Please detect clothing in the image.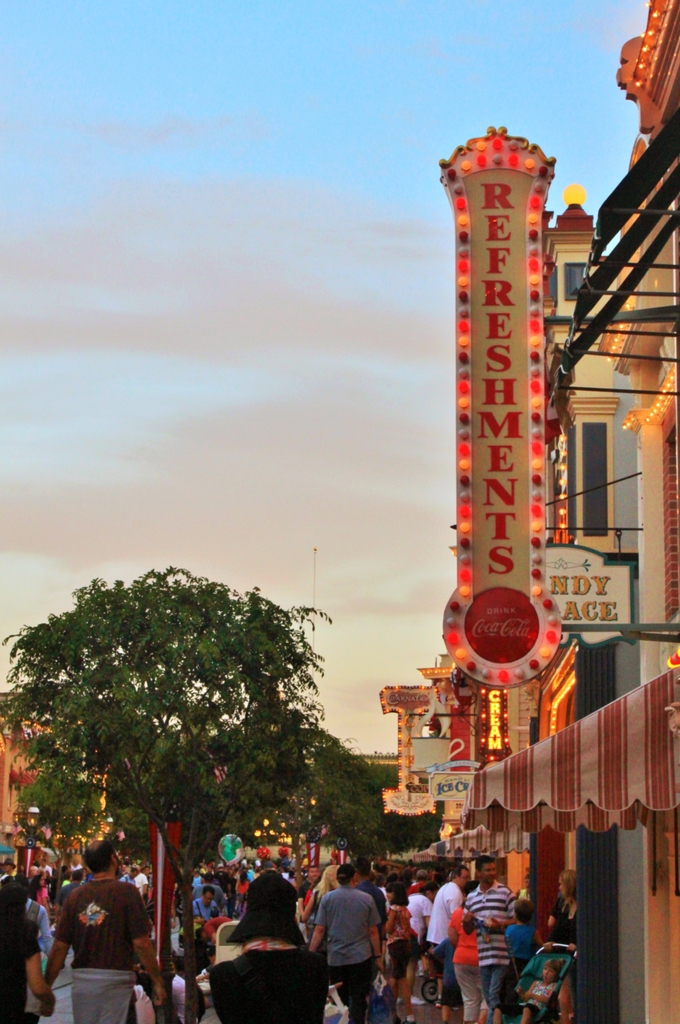
bbox(424, 881, 464, 977).
